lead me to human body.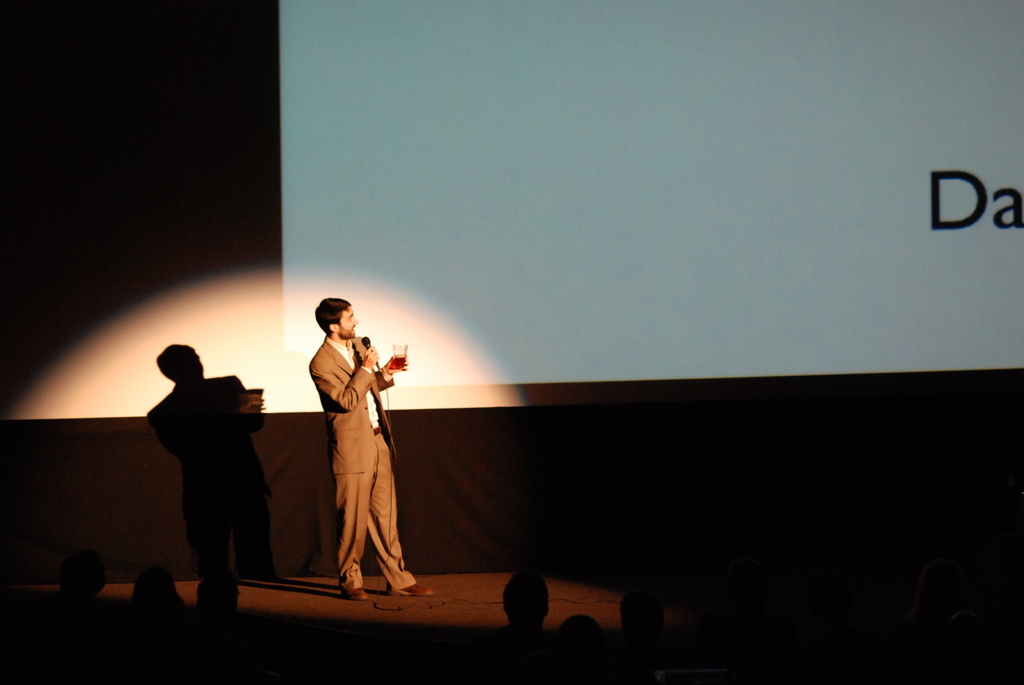
Lead to {"x1": 289, "y1": 299, "x2": 385, "y2": 596}.
